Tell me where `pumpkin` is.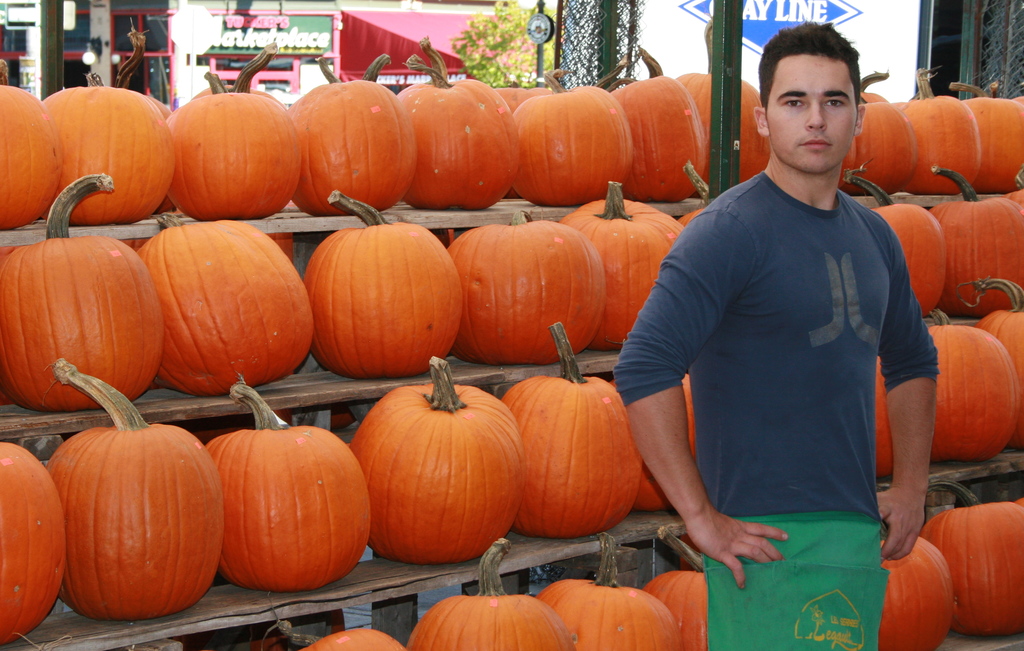
`pumpkin` is at x1=202, y1=382, x2=370, y2=593.
